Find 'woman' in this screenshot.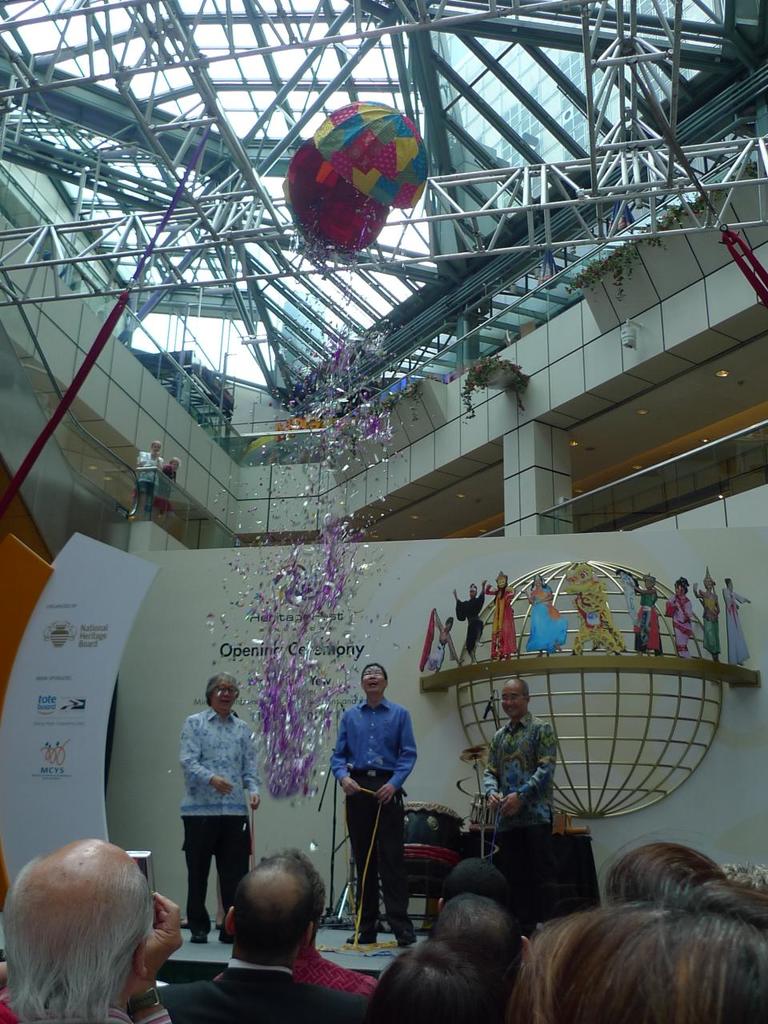
The bounding box for 'woman' is 415/605/458/678.
